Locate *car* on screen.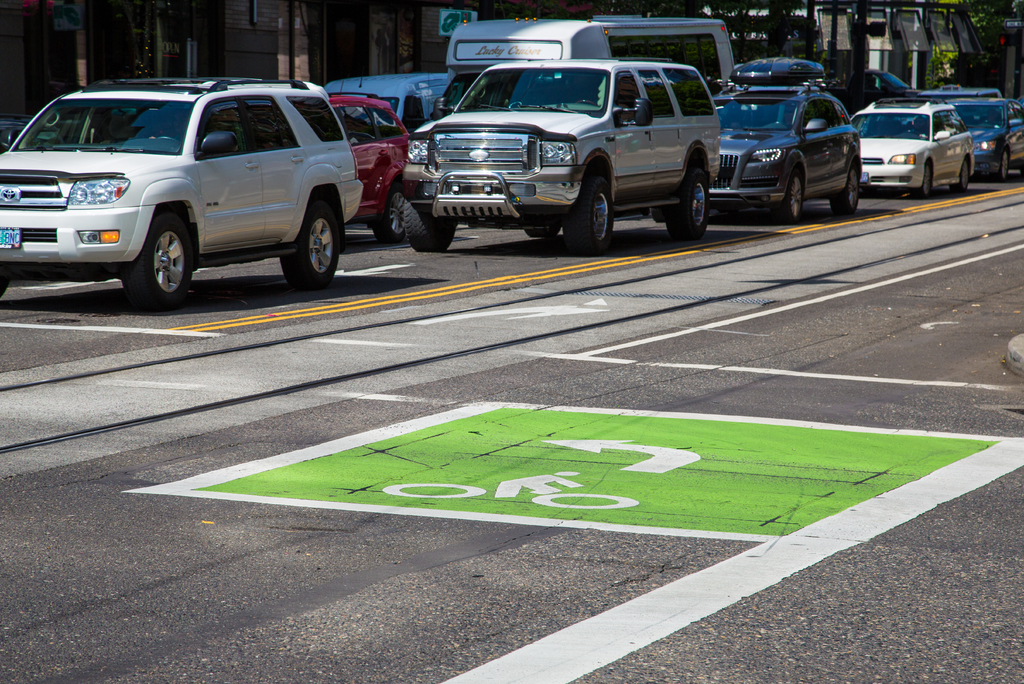
On screen at <region>951, 95, 1023, 176</region>.
